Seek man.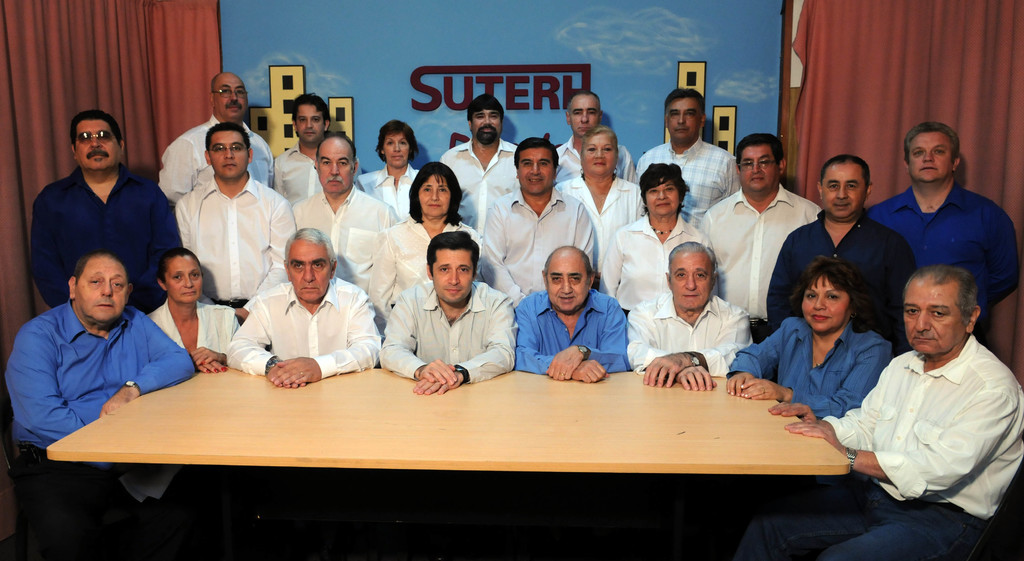
(x1=863, y1=118, x2=1023, y2=350).
